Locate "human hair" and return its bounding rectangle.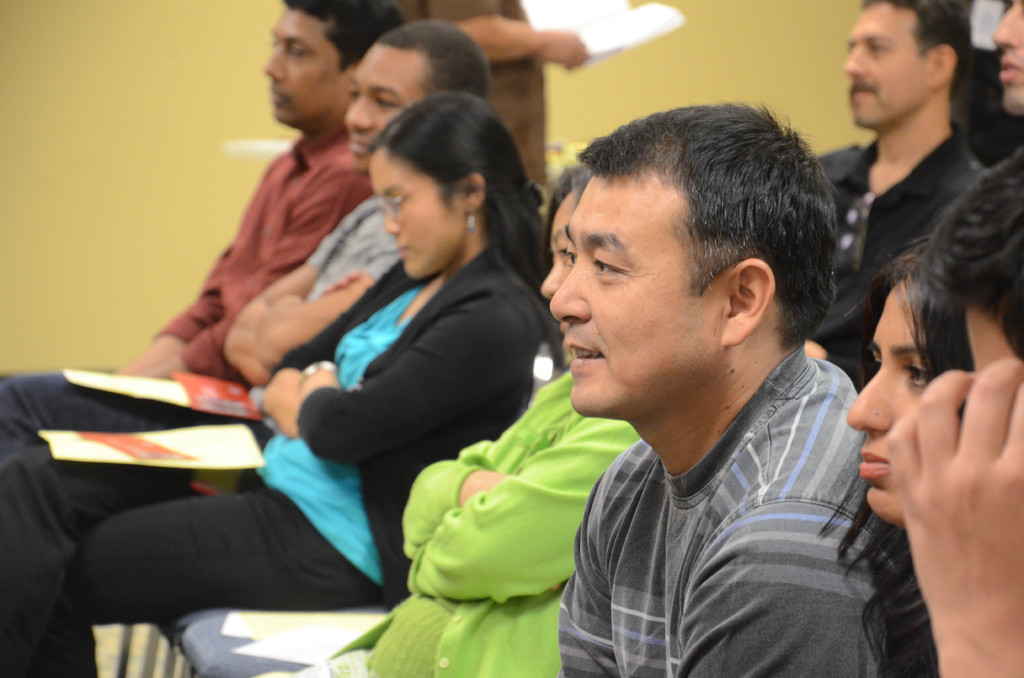
box(838, 0, 973, 135).
